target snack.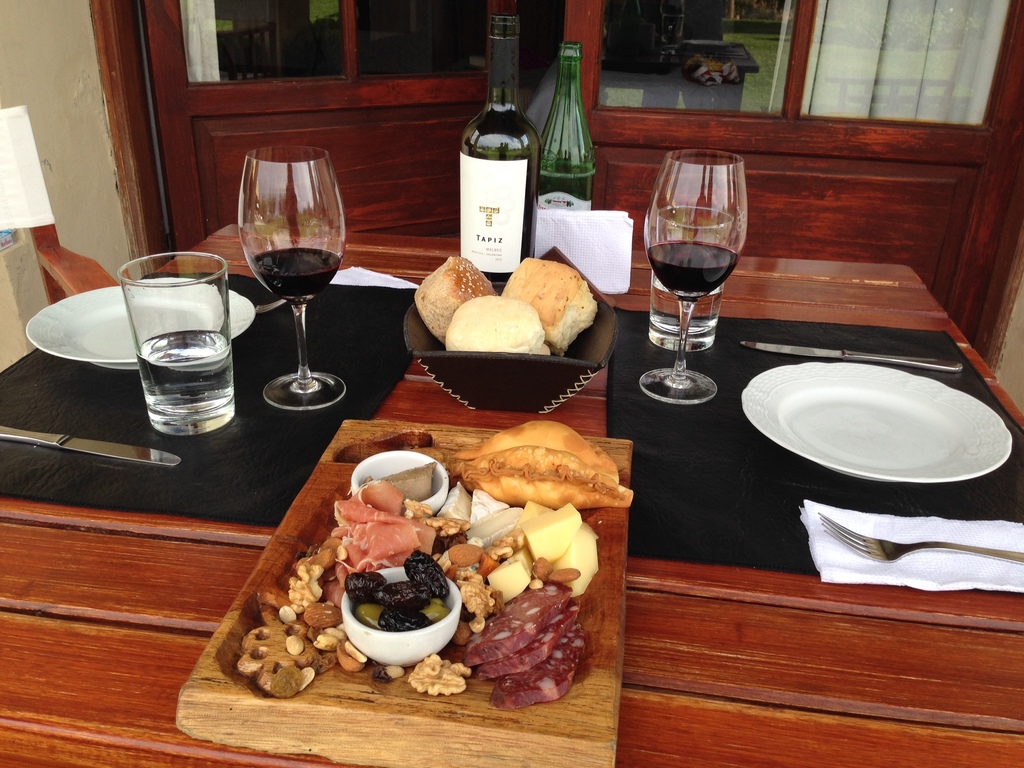
Target region: x1=453 y1=286 x2=555 y2=359.
